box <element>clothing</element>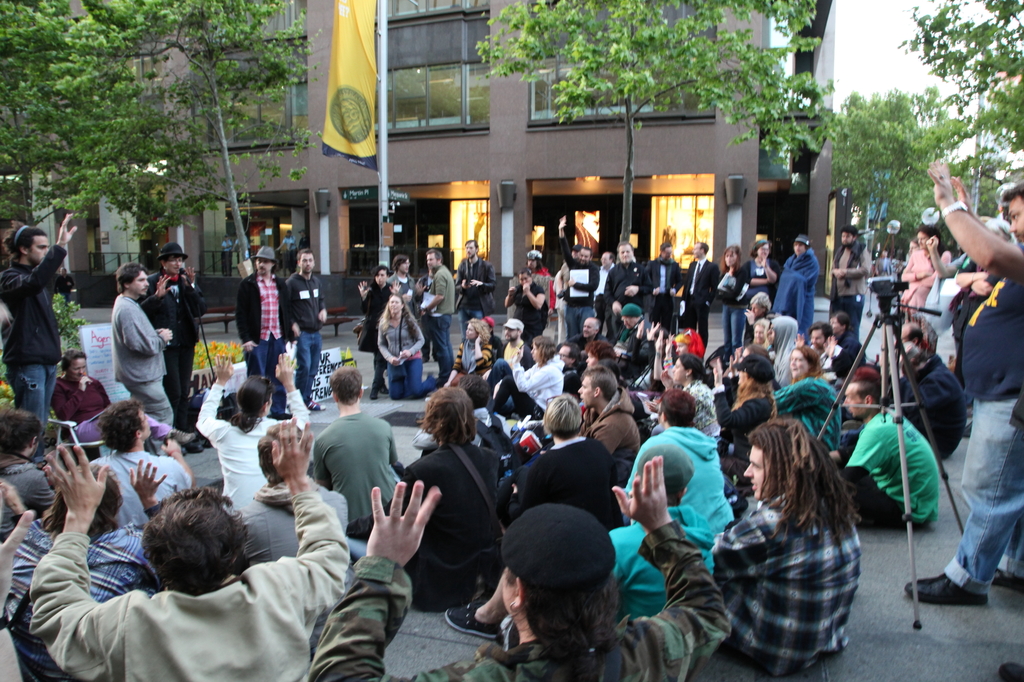
[left=428, top=267, right=460, bottom=377]
